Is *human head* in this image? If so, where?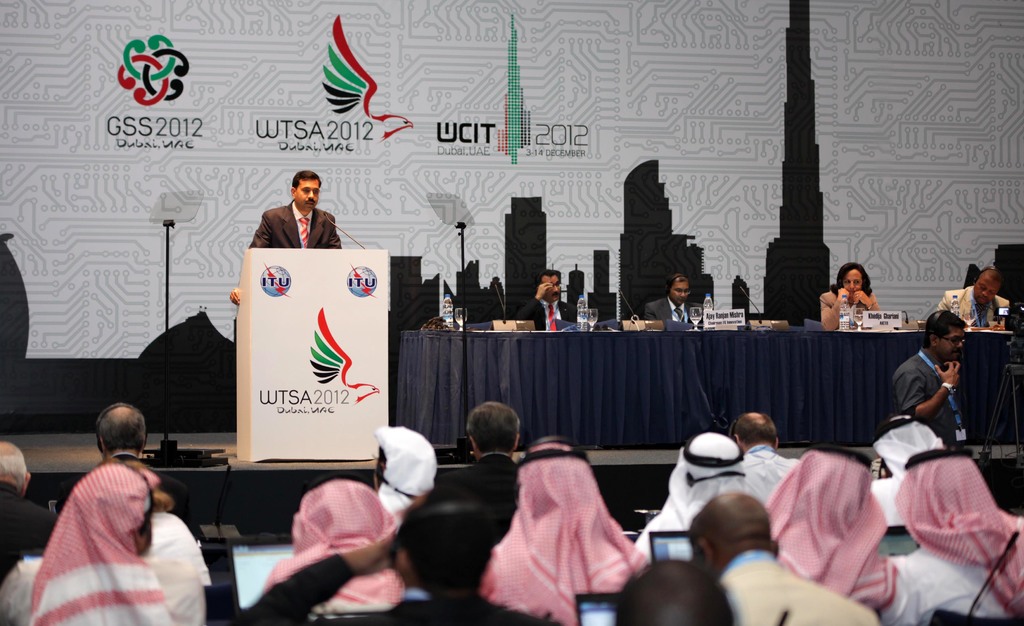
Yes, at detection(924, 309, 968, 364).
